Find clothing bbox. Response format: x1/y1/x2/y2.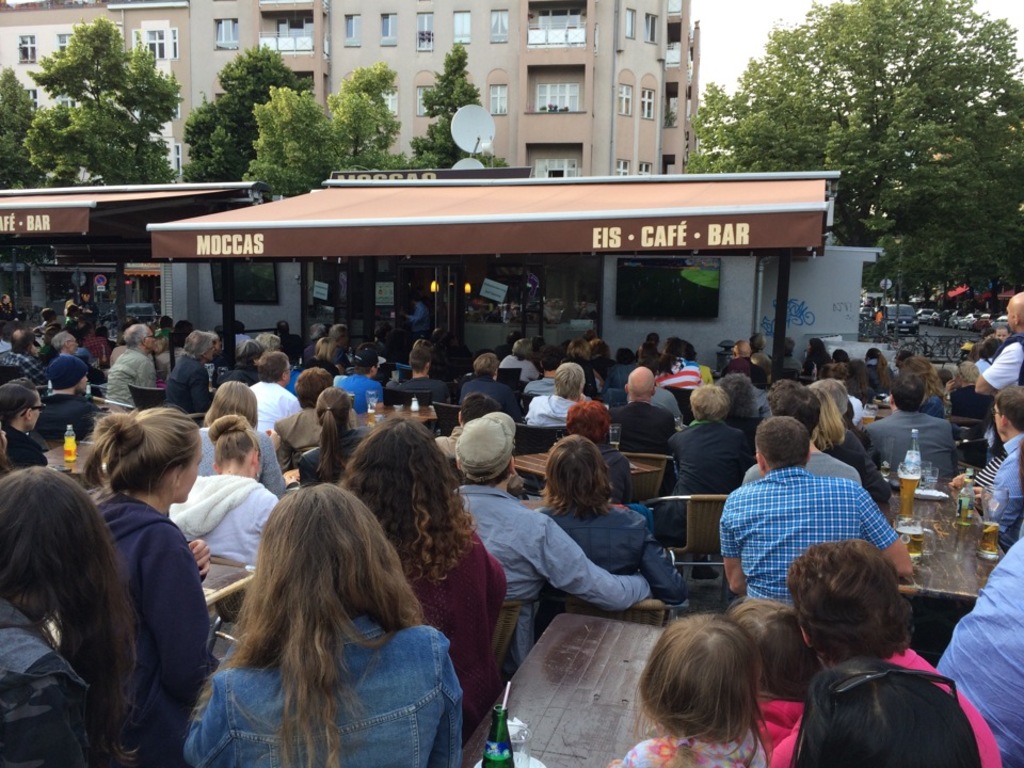
164/464/276/615.
